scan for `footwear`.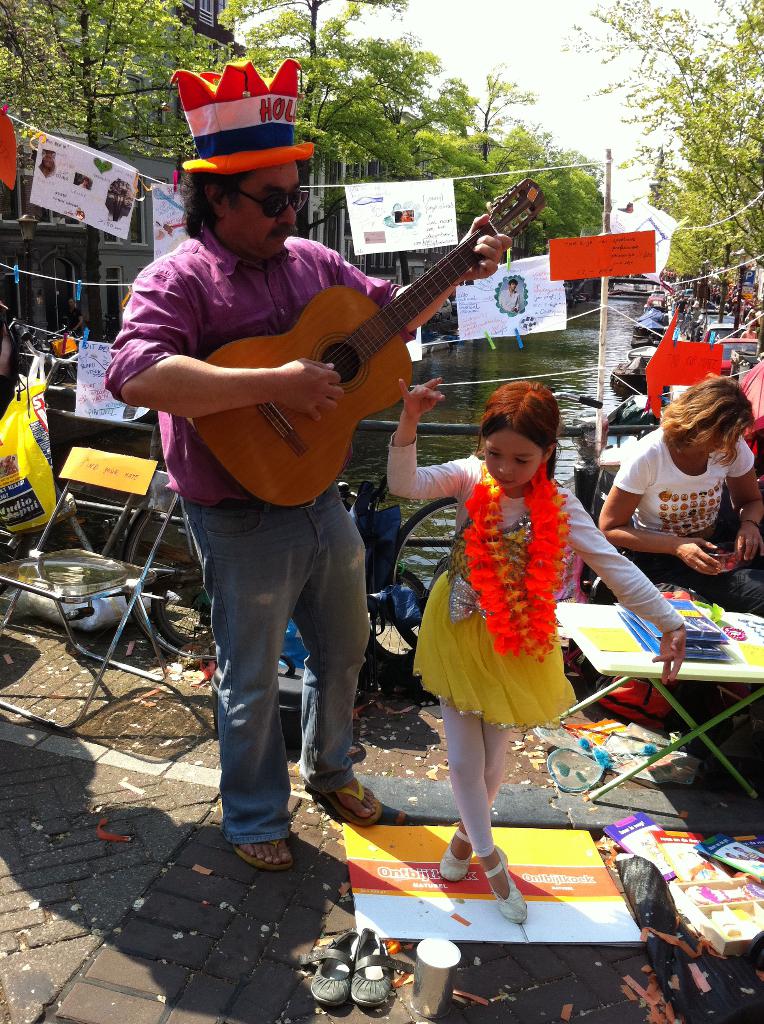
Scan result: bbox=[434, 818, 473, 881].
